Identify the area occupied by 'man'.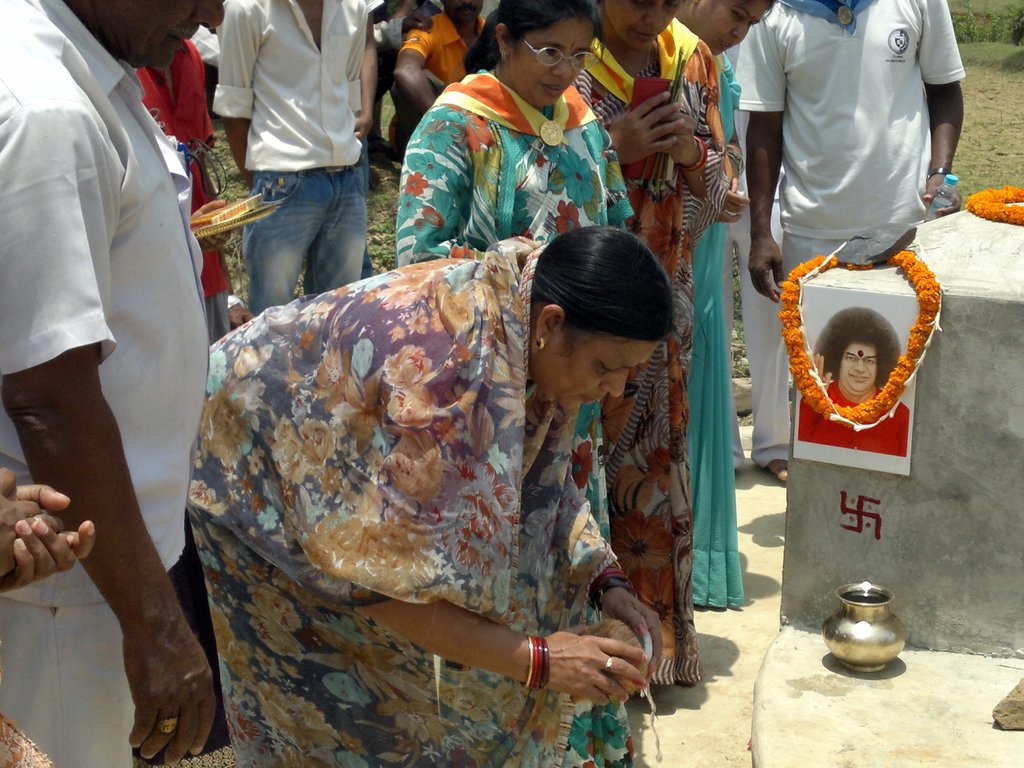
Area: 705, 0, 978, 345.
